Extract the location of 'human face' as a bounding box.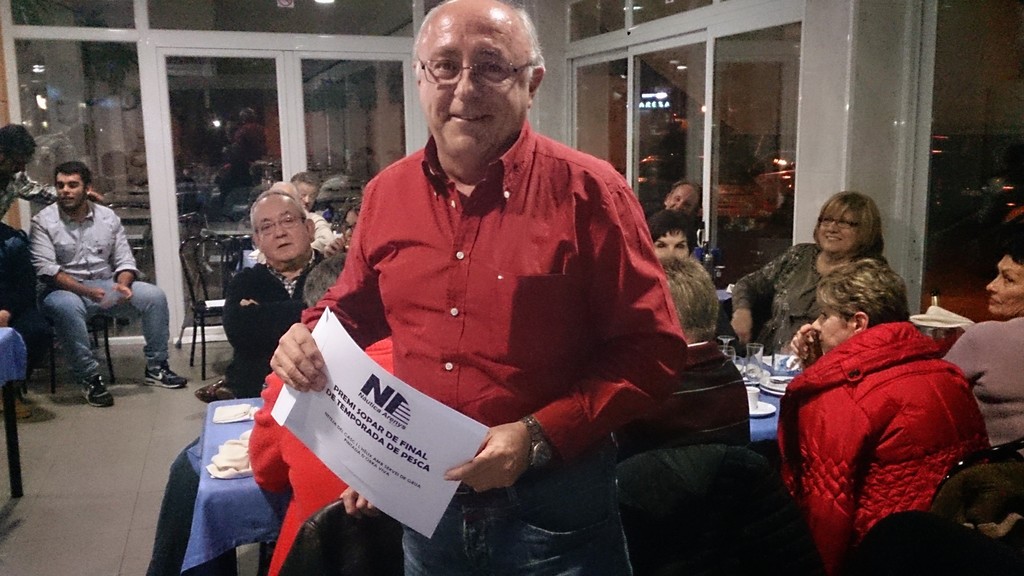
x1=417, y1=11, x2=527, y2=165.
